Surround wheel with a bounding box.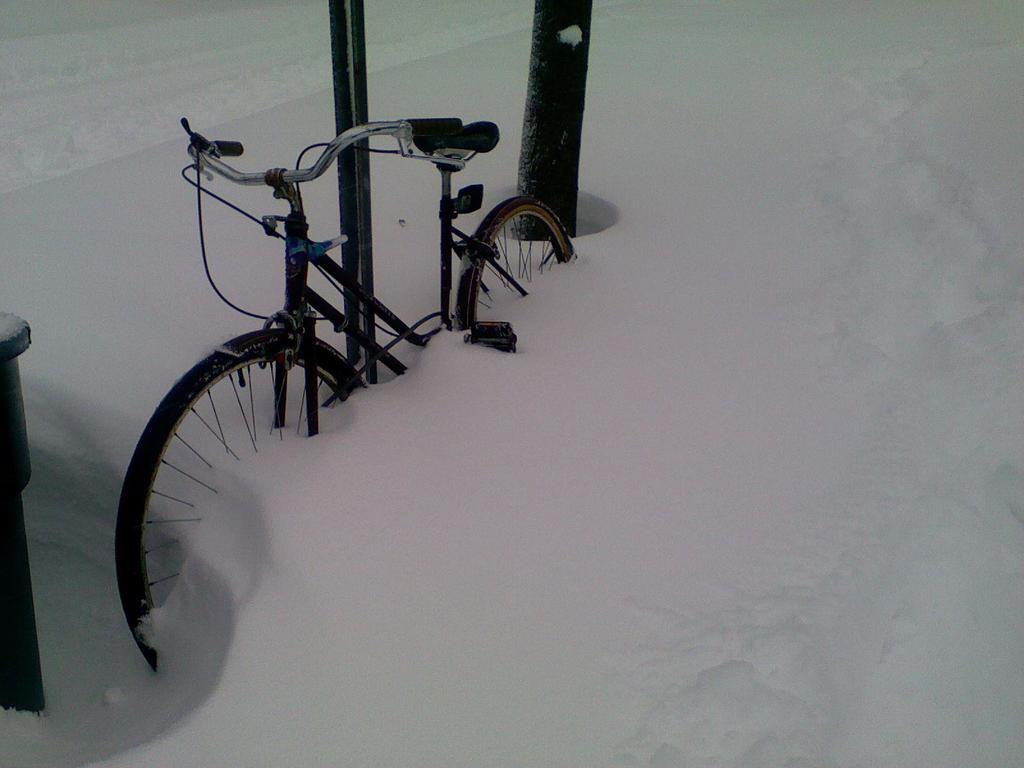
x1=106 y1=310 x2=351 y2=673.
